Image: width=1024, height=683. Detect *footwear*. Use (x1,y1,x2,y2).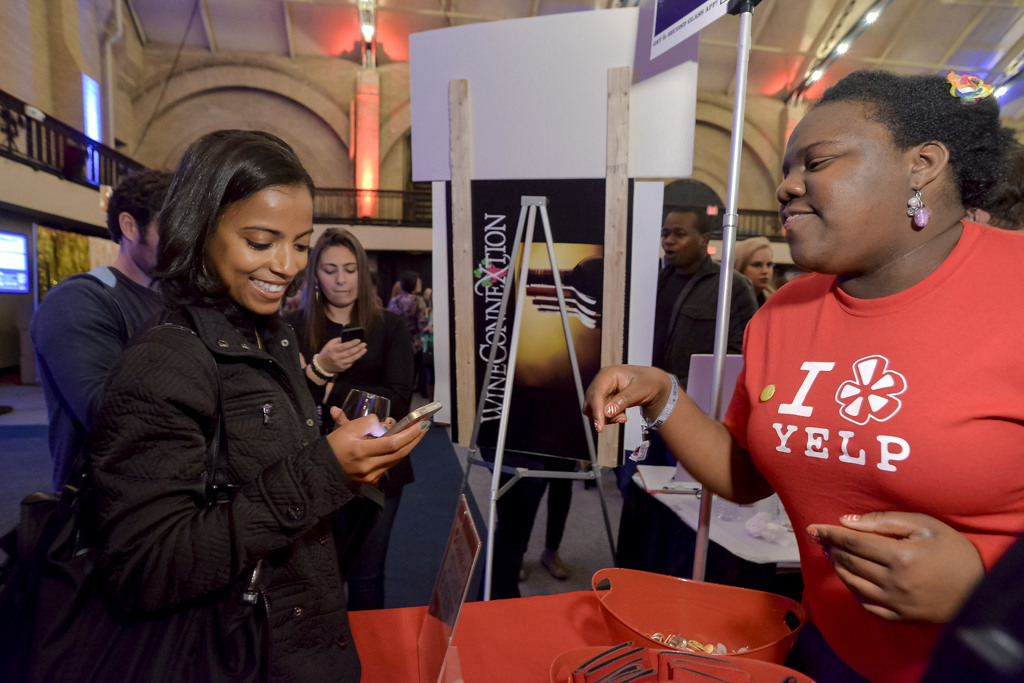
(543,549,573,580).
